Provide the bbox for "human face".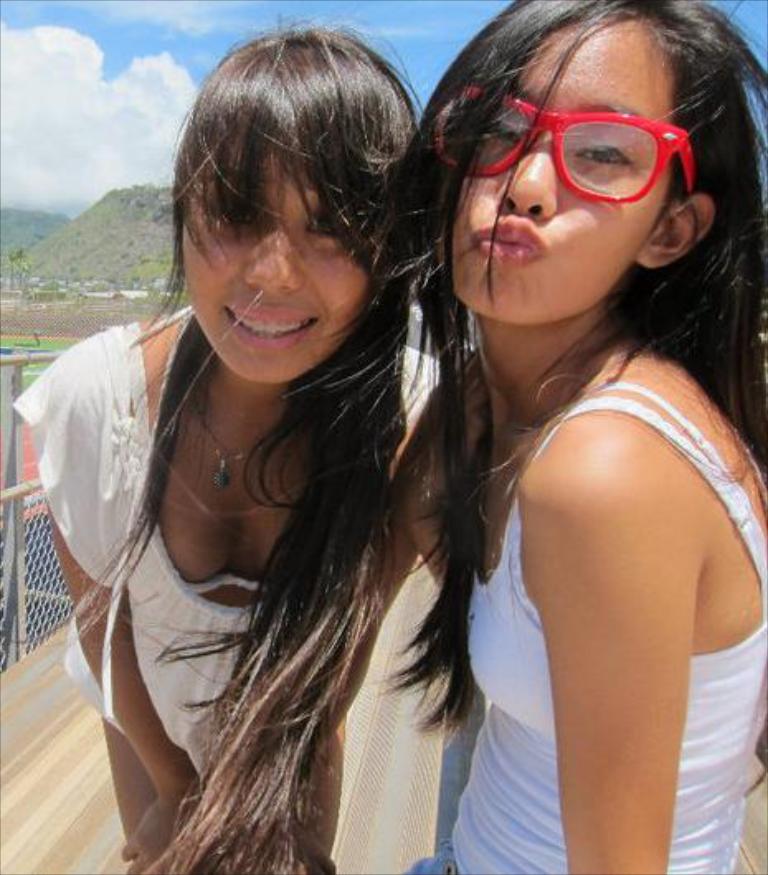
[x1=436, y1=15, x2=676, y2=324].
